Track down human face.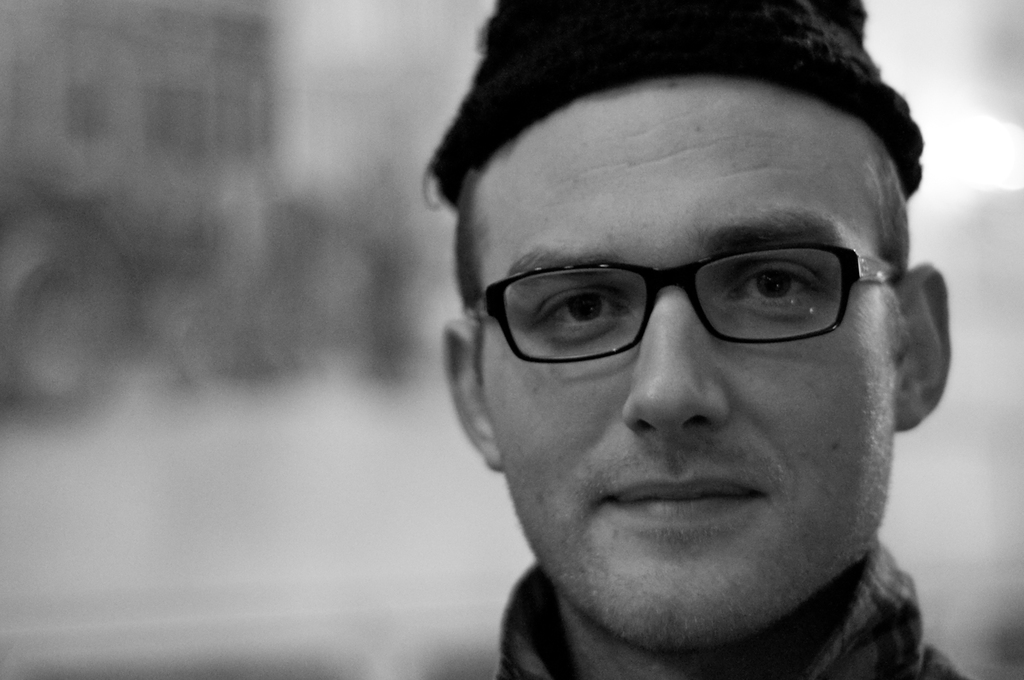
Tracked to x1=465, y1=76, x2=891, y2=652.
